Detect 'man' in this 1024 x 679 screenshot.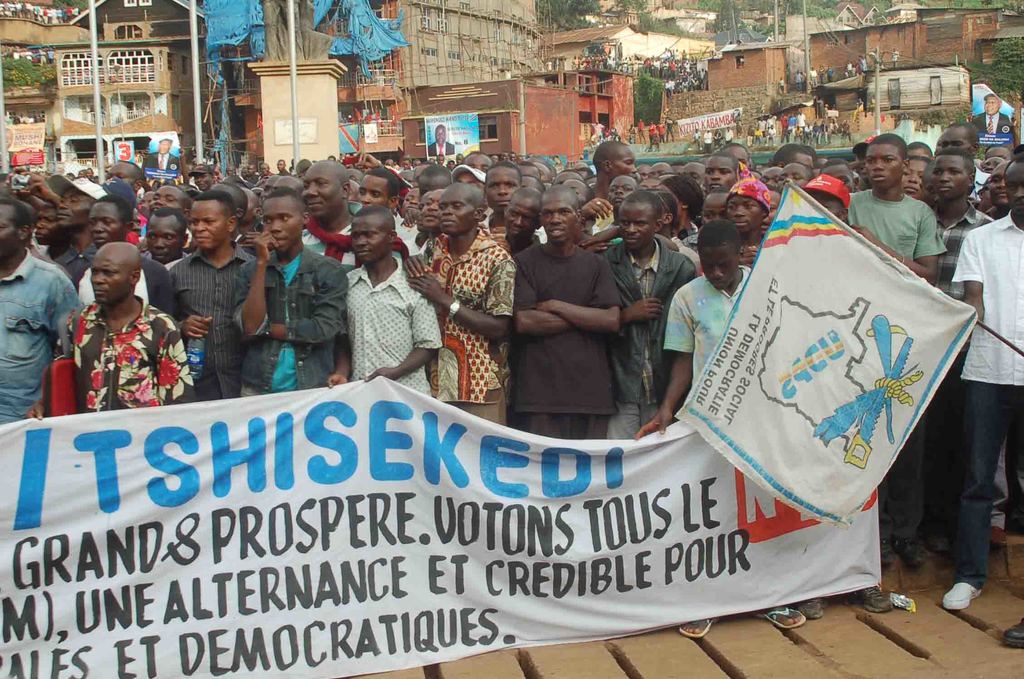
Detection: [223,165,237,178].
